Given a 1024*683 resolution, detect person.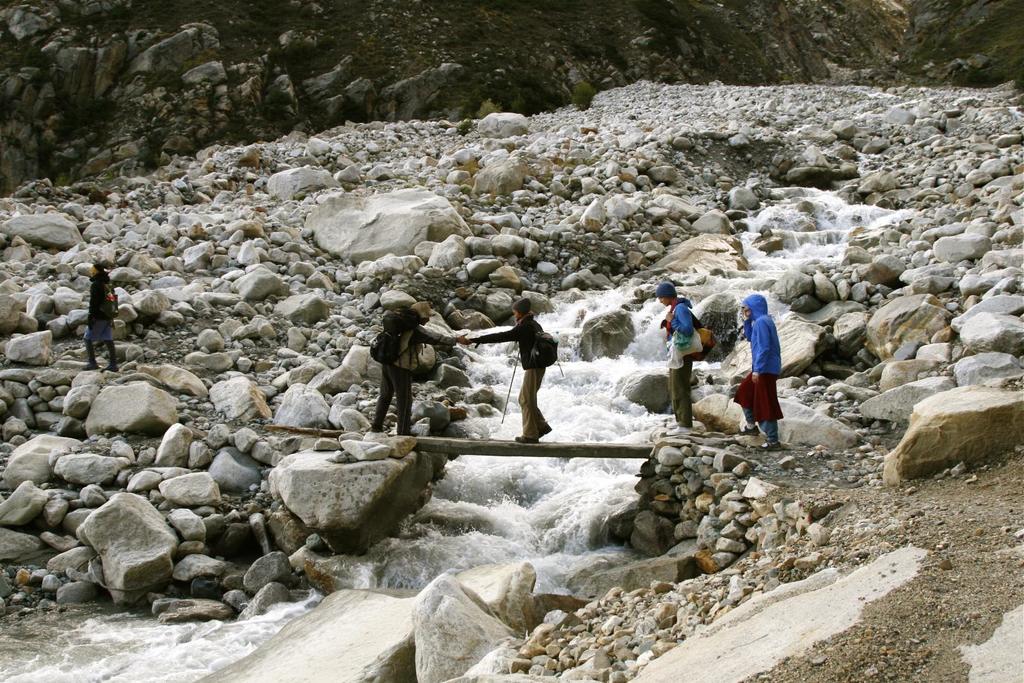
<region>468, 295, 551, 446</region>.
